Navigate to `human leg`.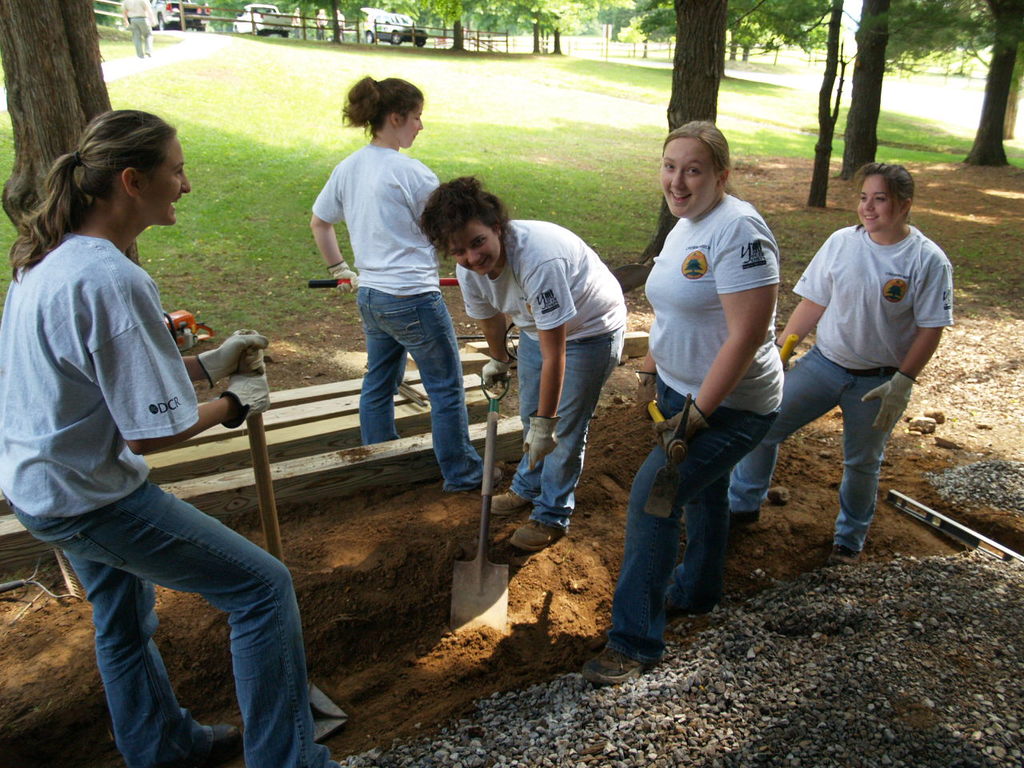
Navigation target: [834, 378, 898, 556].
